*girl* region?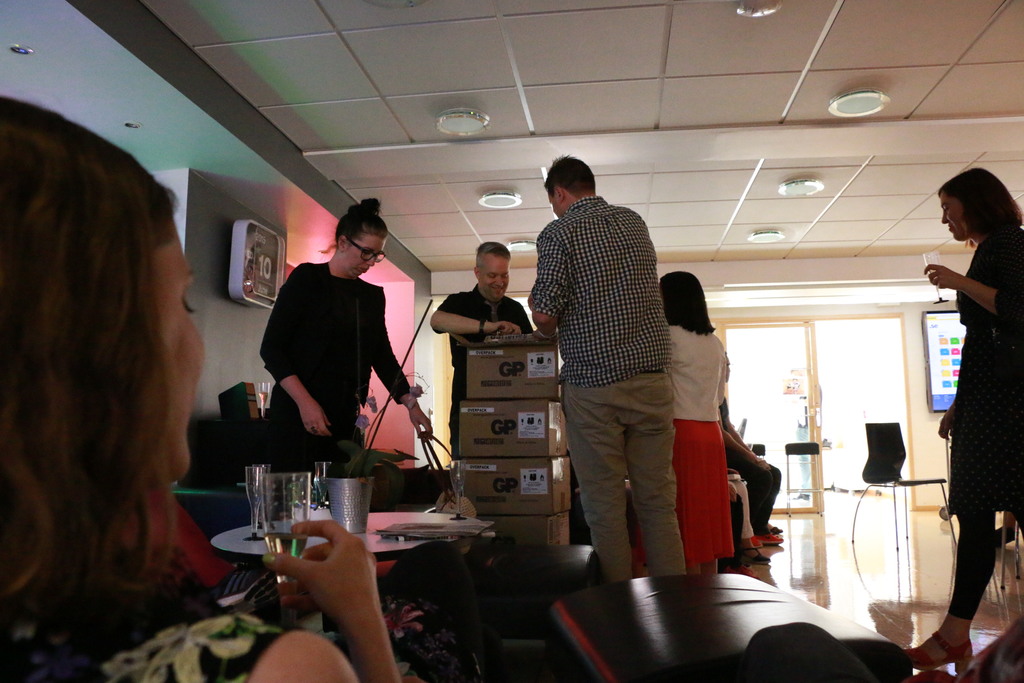
0,97,396,678
